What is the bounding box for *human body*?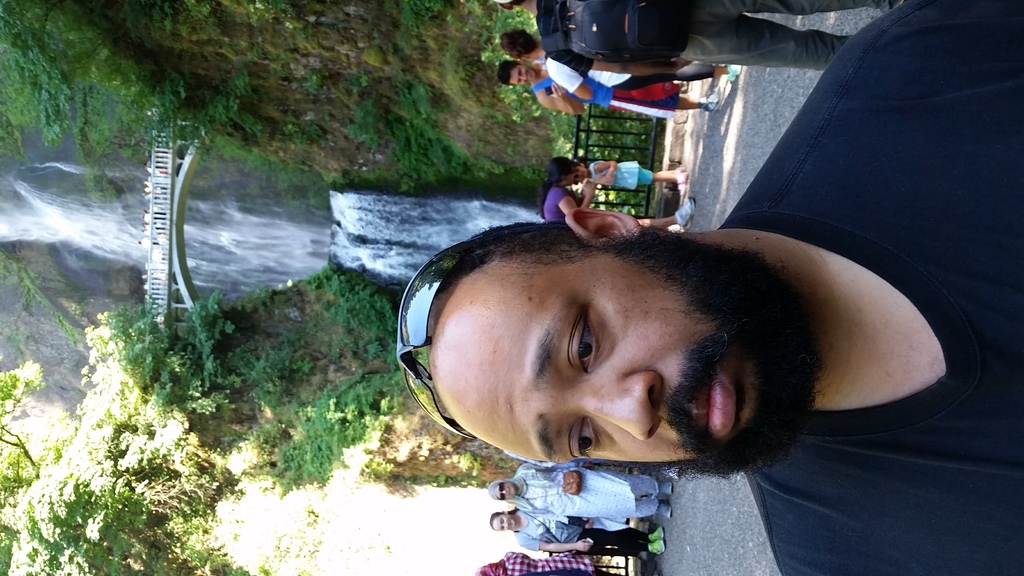
{"x1": 495, "y1": 460, "x2": 685, "y2": 522}.
